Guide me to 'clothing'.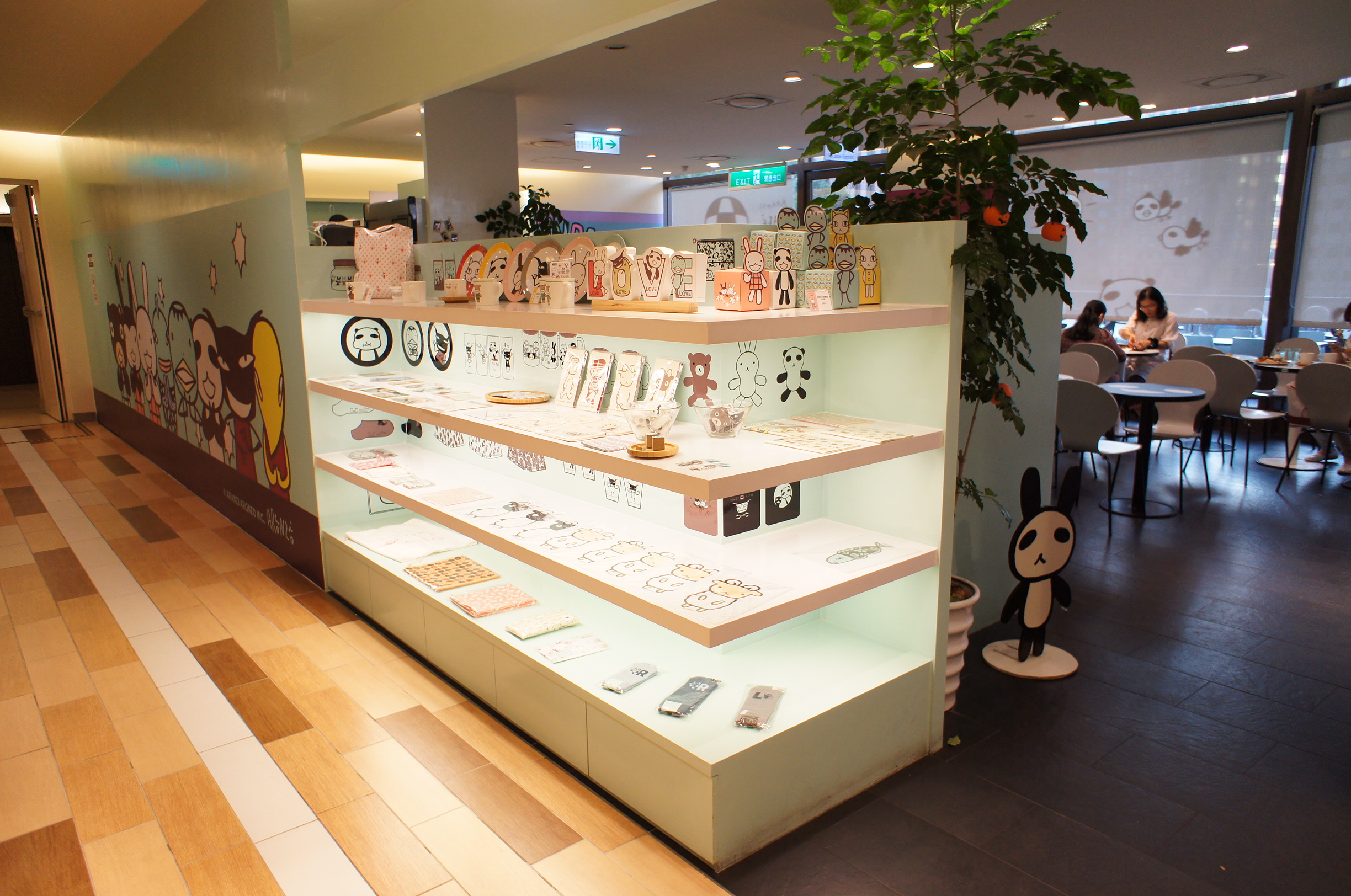
Guidance: (left=127, top=229, right=143, bottom=266).
